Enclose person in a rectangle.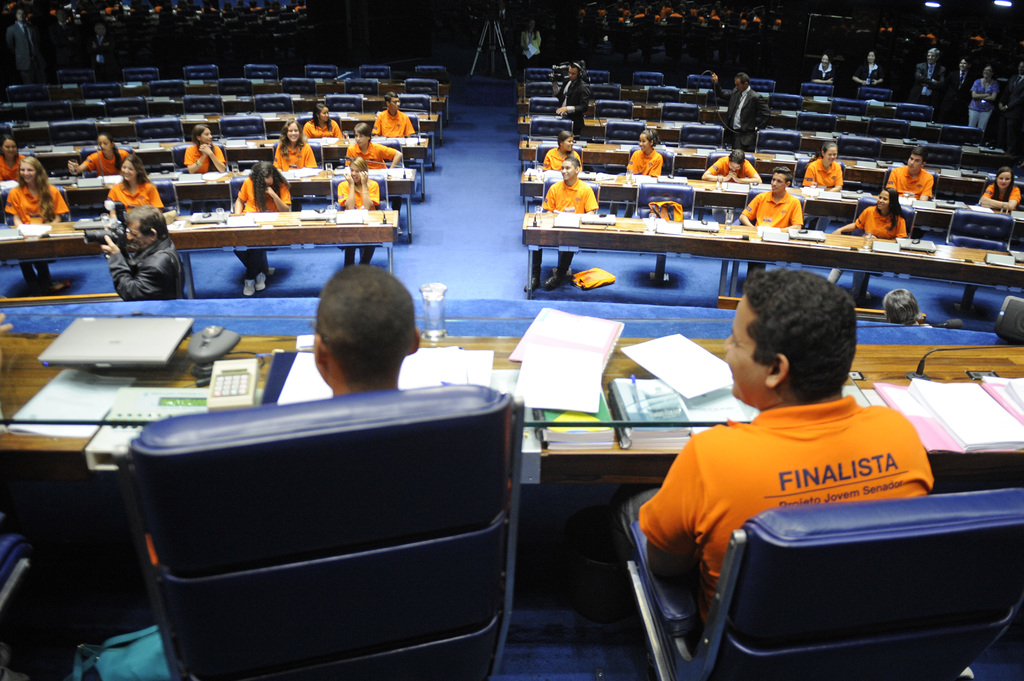
x1=5 y1=153 x2=74 y2=293.
